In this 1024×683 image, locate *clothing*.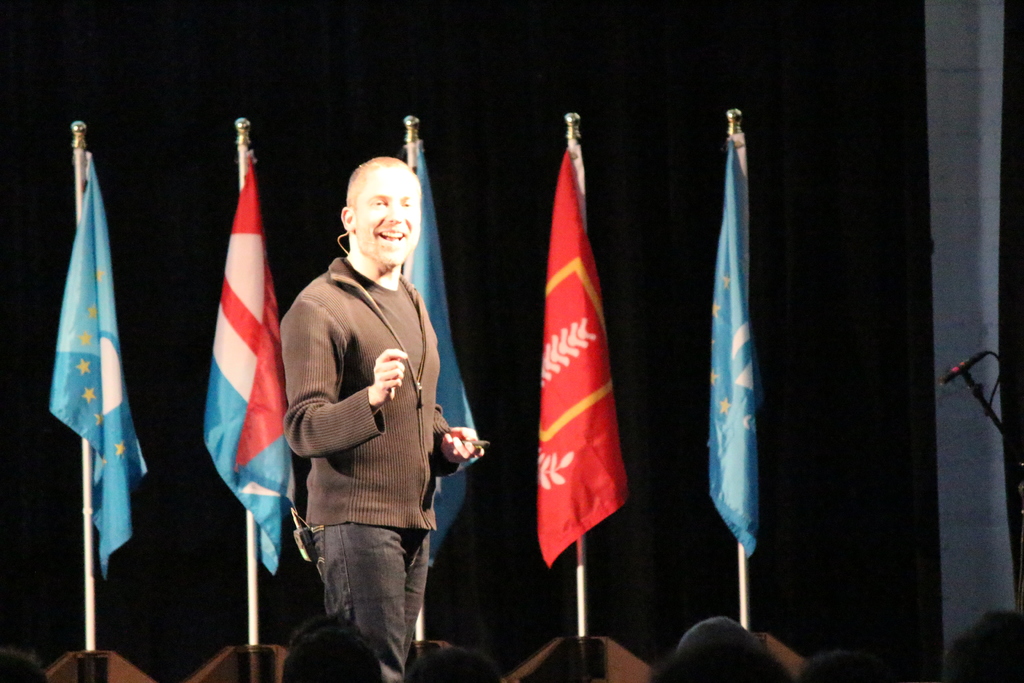
Bounding box: BBox(274, 218, 443, 615).
